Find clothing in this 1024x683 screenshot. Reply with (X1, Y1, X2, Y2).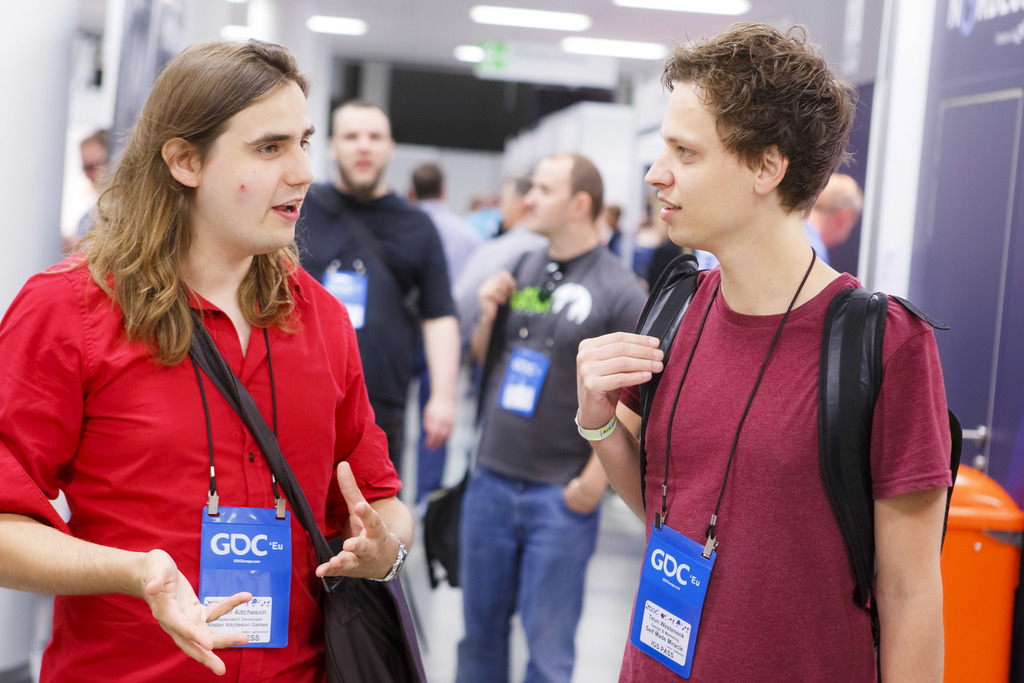
(279, 190, 444, 474).
